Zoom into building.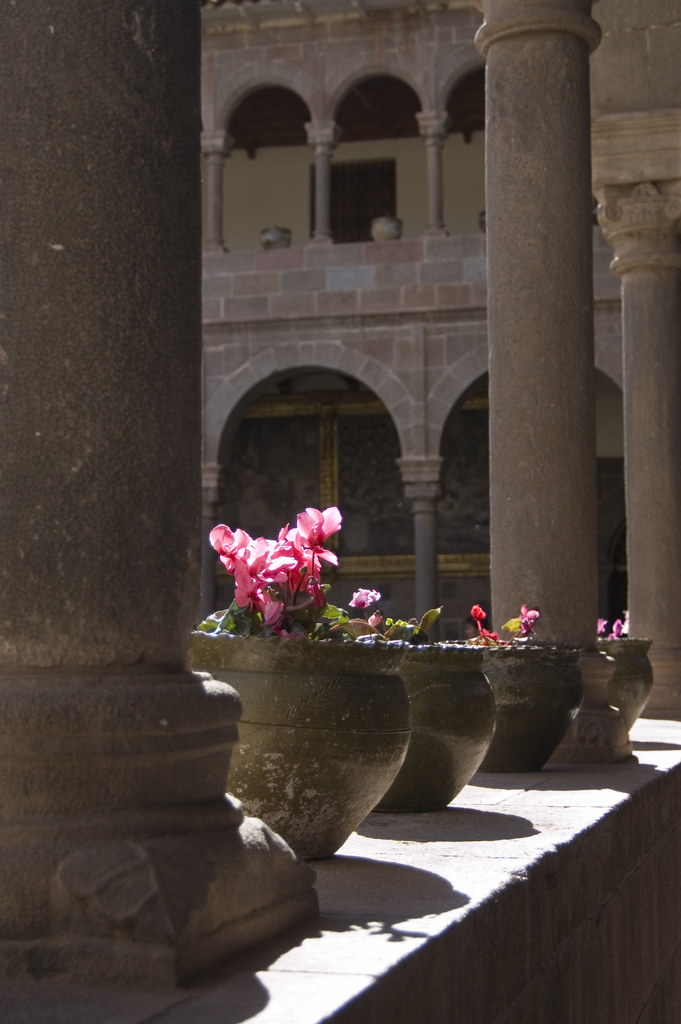
Zoom target: bbox=(0, 0, 680, 1023).
